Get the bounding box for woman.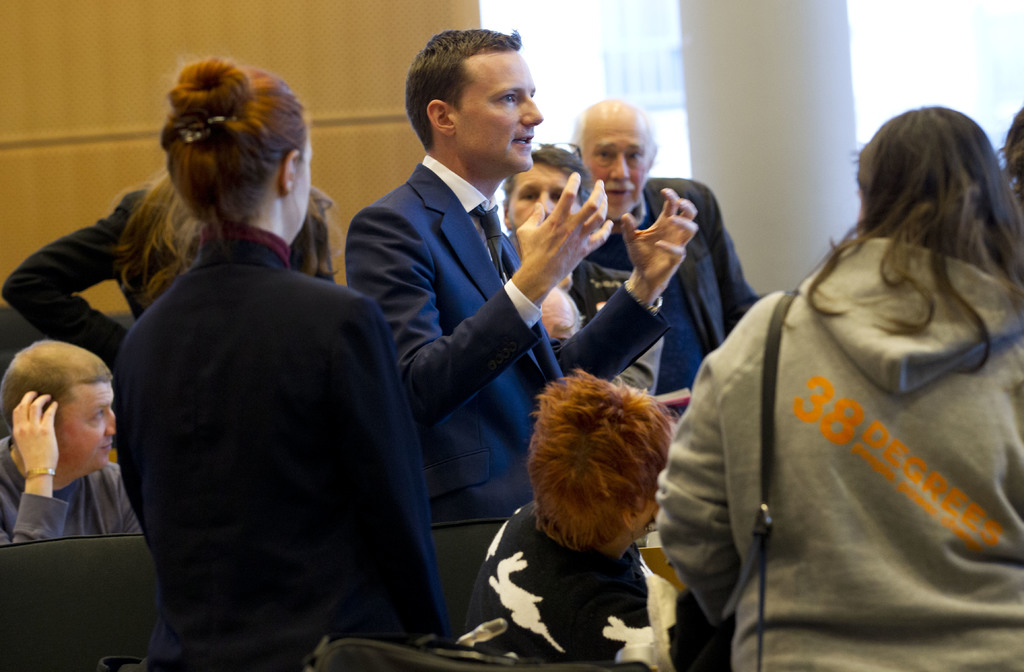
(653, 105, 1023, 671).
